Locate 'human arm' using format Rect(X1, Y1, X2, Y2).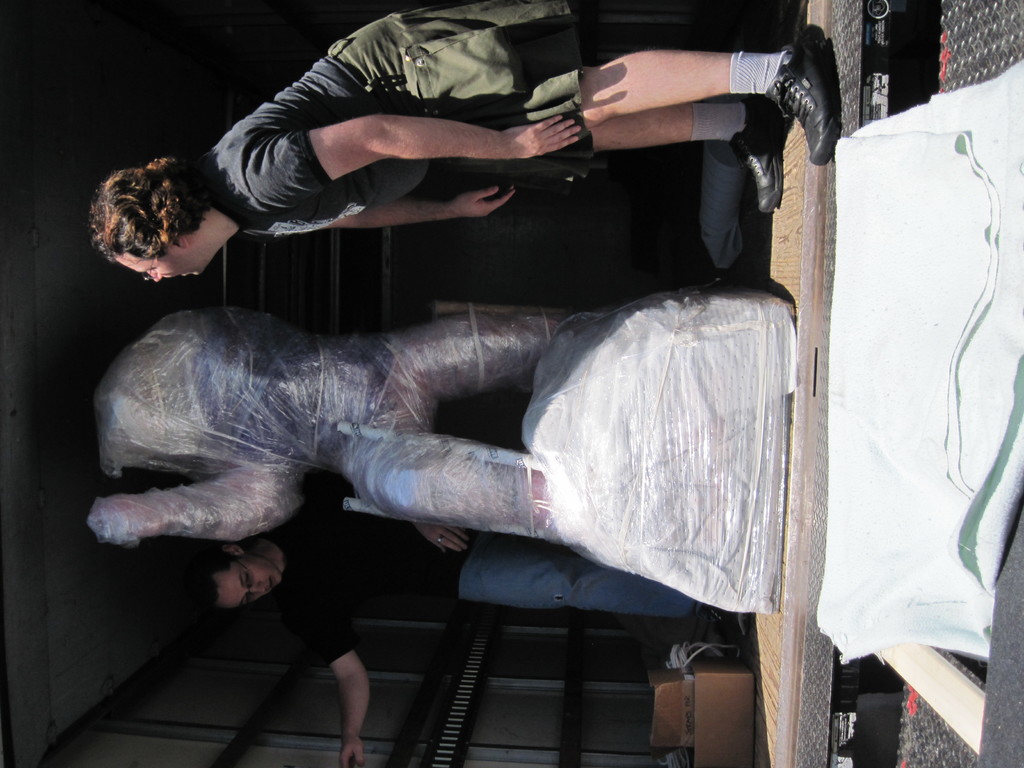
Rect(226, 62, 579, 241).
